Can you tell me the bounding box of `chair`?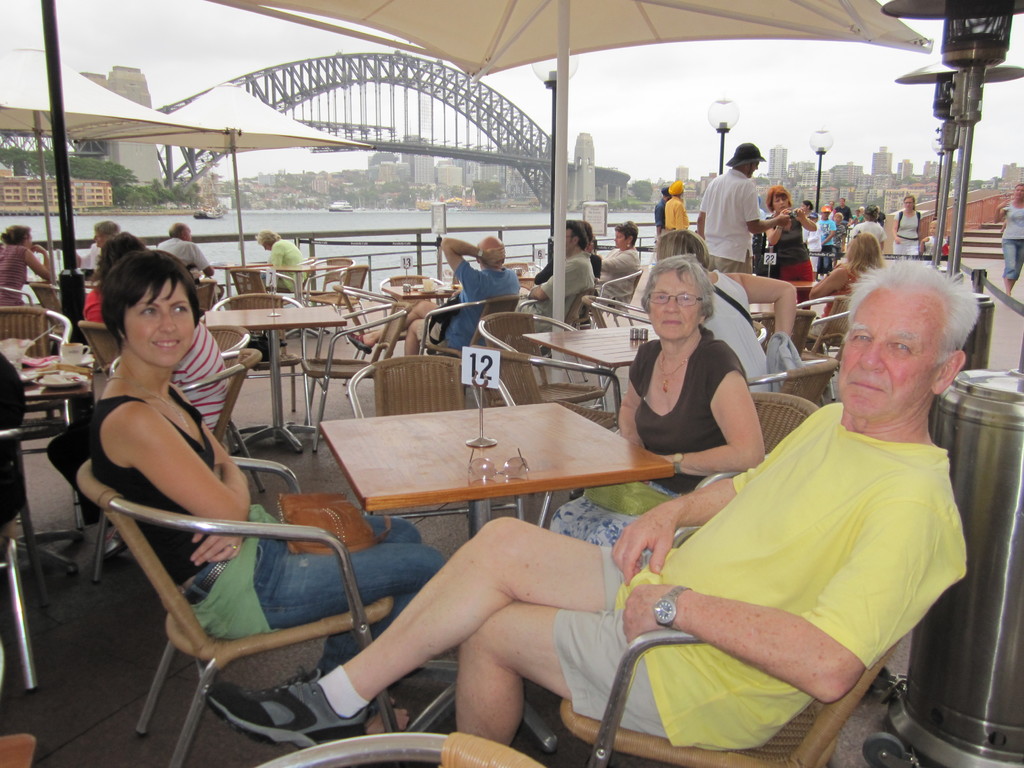
[744,311,816,360].
